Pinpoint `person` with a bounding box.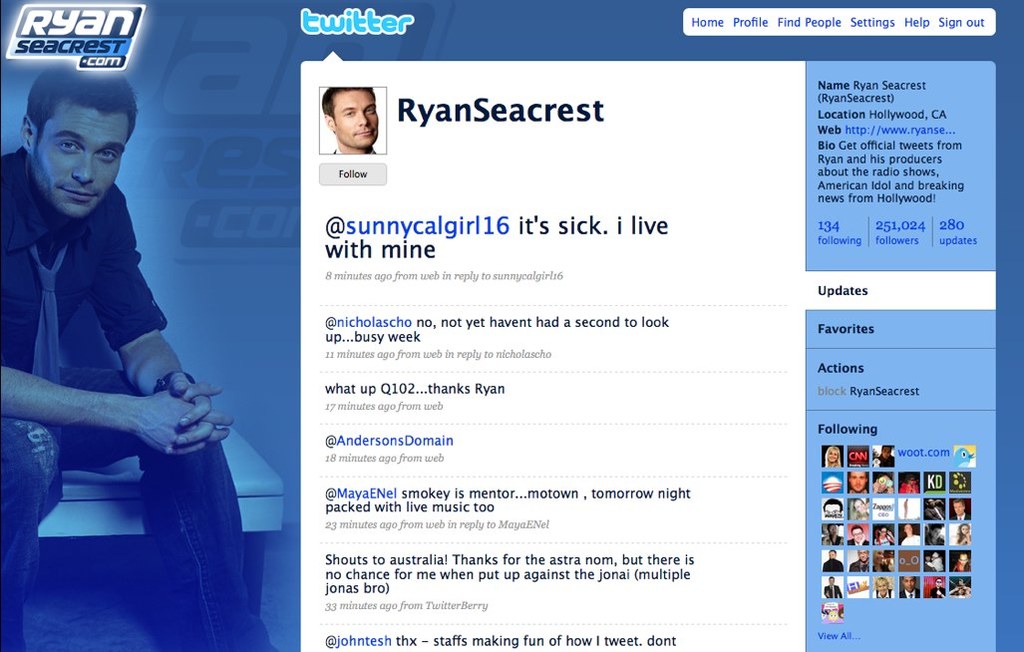
bbox(891, 573, 913, 598).
